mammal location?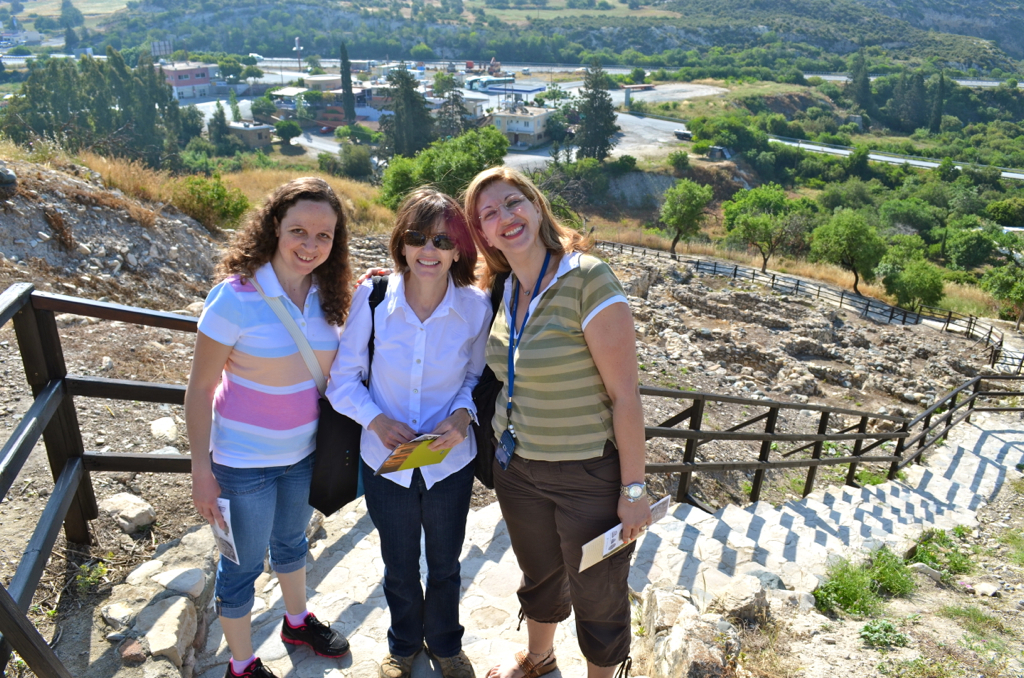
(184,179,390,677)
